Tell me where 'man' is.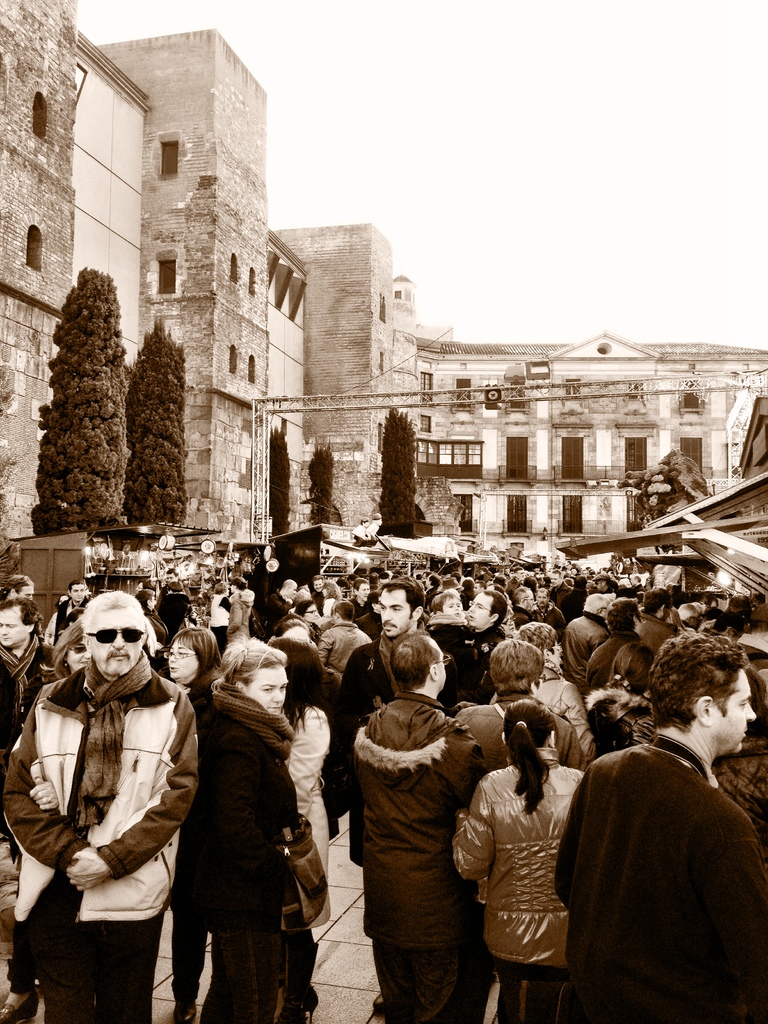
'man' is at <bbox>308, 574, 324, 611</bbox>.
